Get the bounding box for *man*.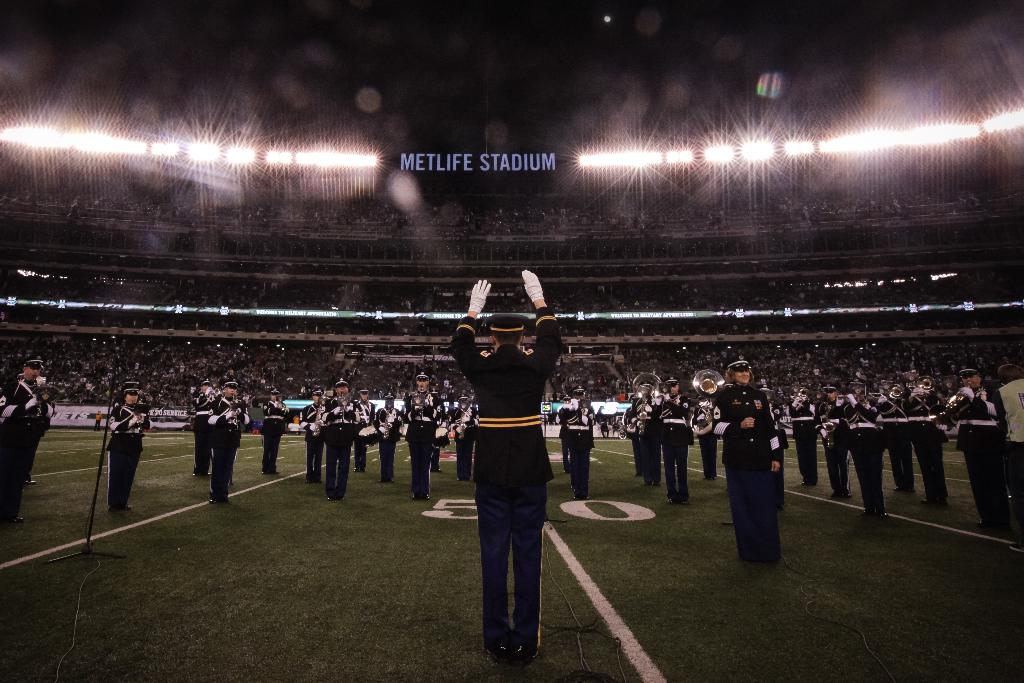
{"x1": 826, "y1": 375, "x2": 885, "y2": 520}.
